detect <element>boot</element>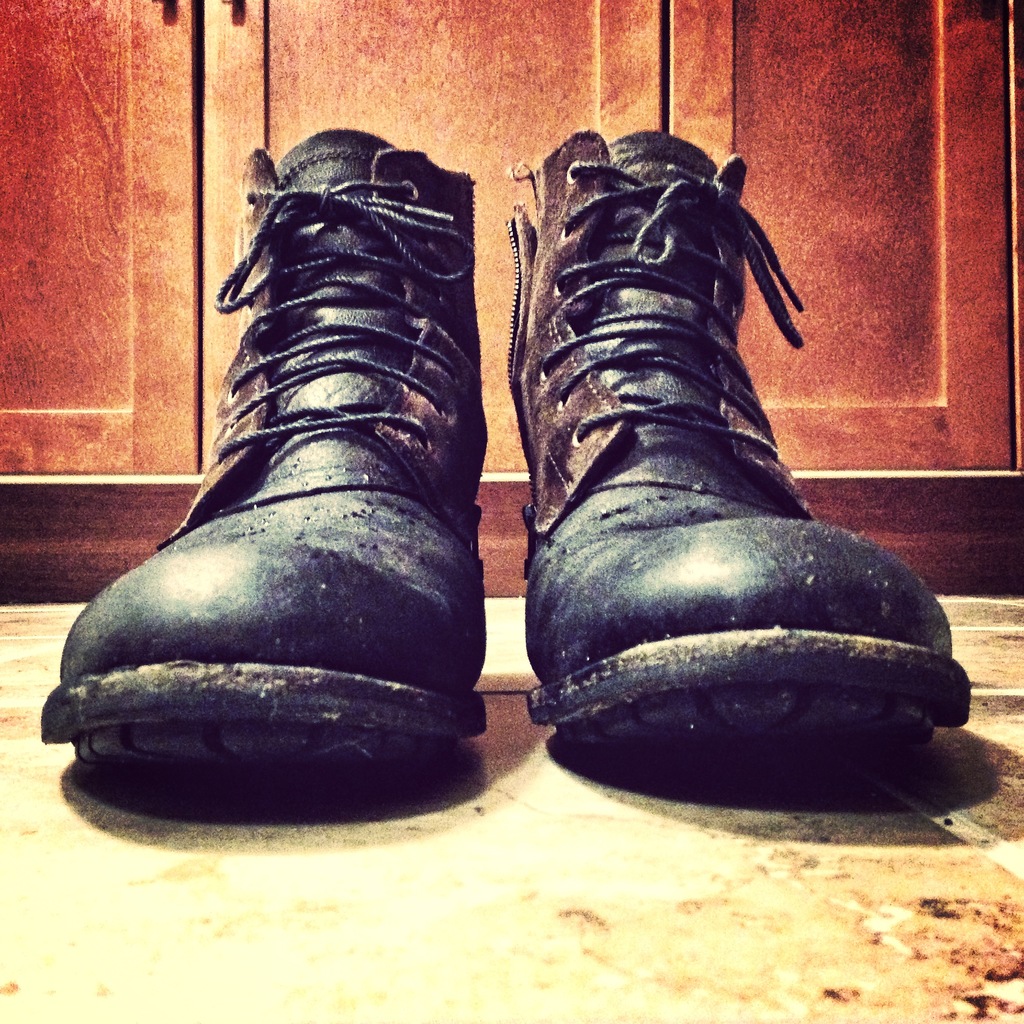
(41,134,492,784)
